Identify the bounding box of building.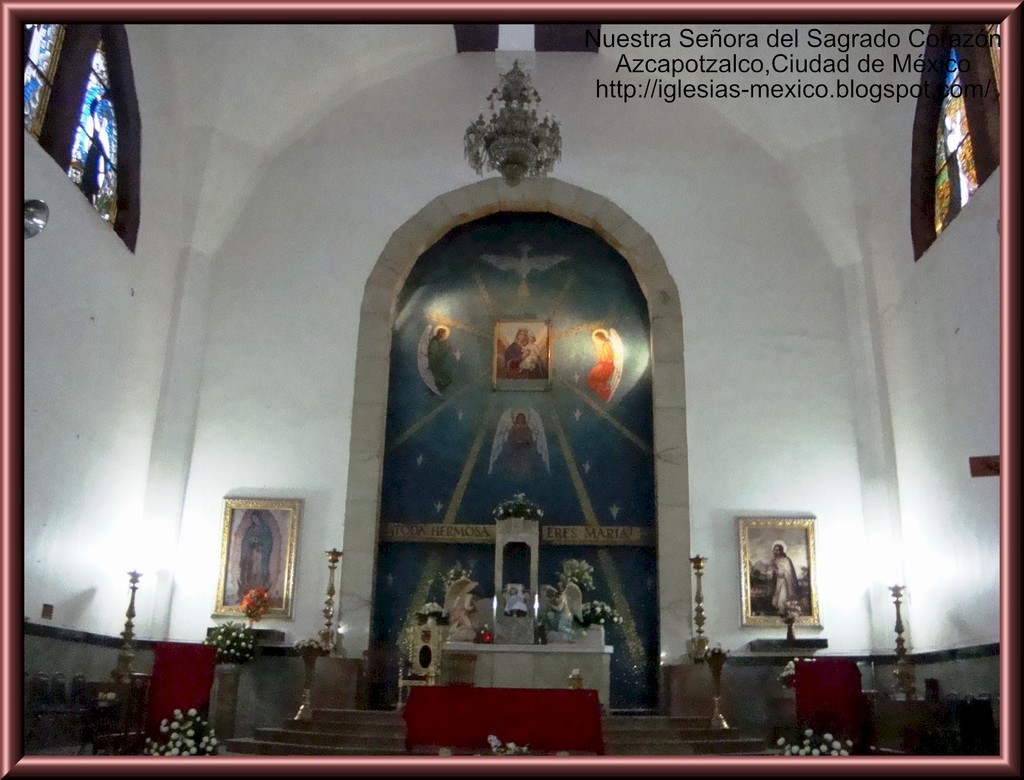
(x1=19, y1=25, x2=998, y2=756).
